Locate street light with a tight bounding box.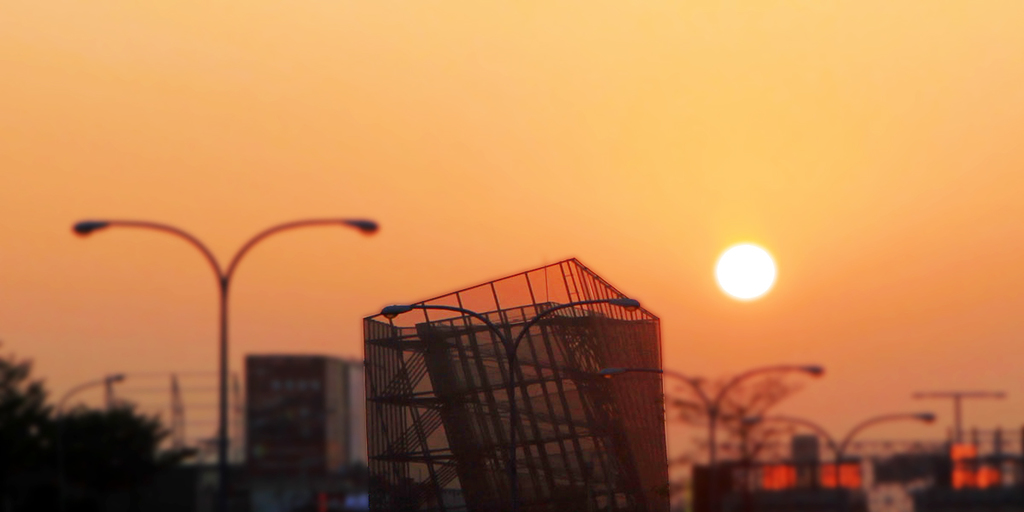
(x1=66, y1=208, x2=376, y2=493).
